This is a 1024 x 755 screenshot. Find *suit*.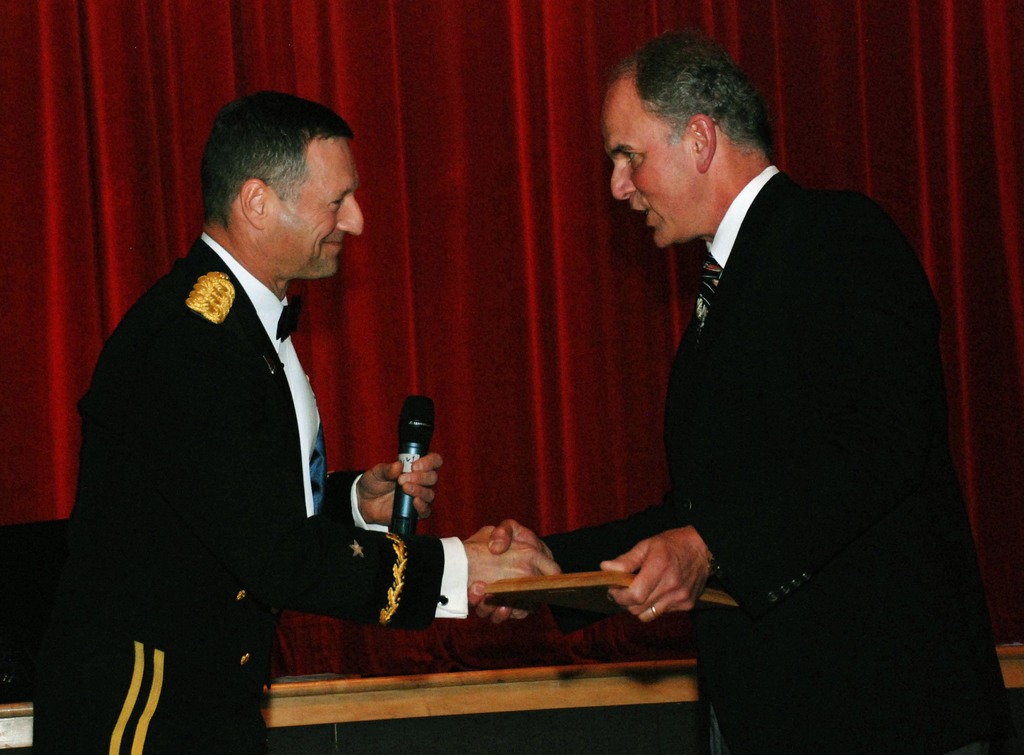
Bounding box: 568/75/974/711.
